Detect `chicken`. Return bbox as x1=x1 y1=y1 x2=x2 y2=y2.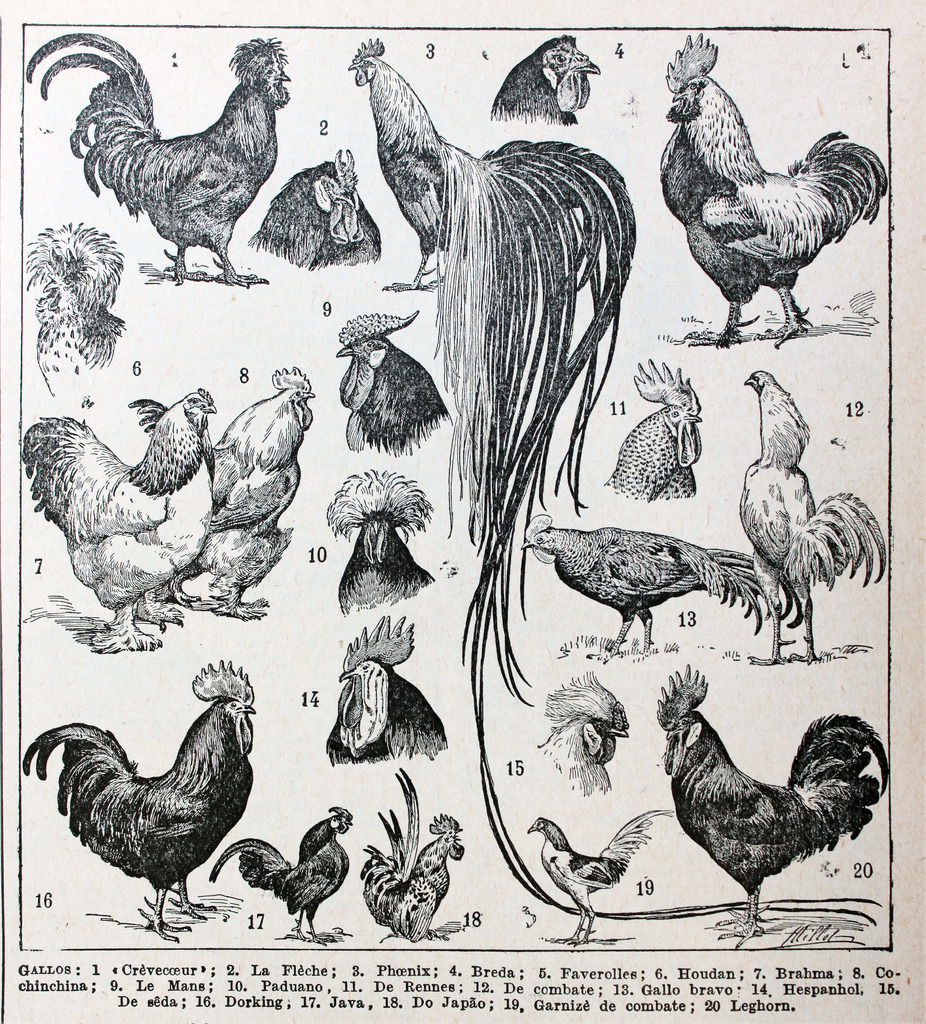
x1=323 y1=614 x2=446 y2=765.
